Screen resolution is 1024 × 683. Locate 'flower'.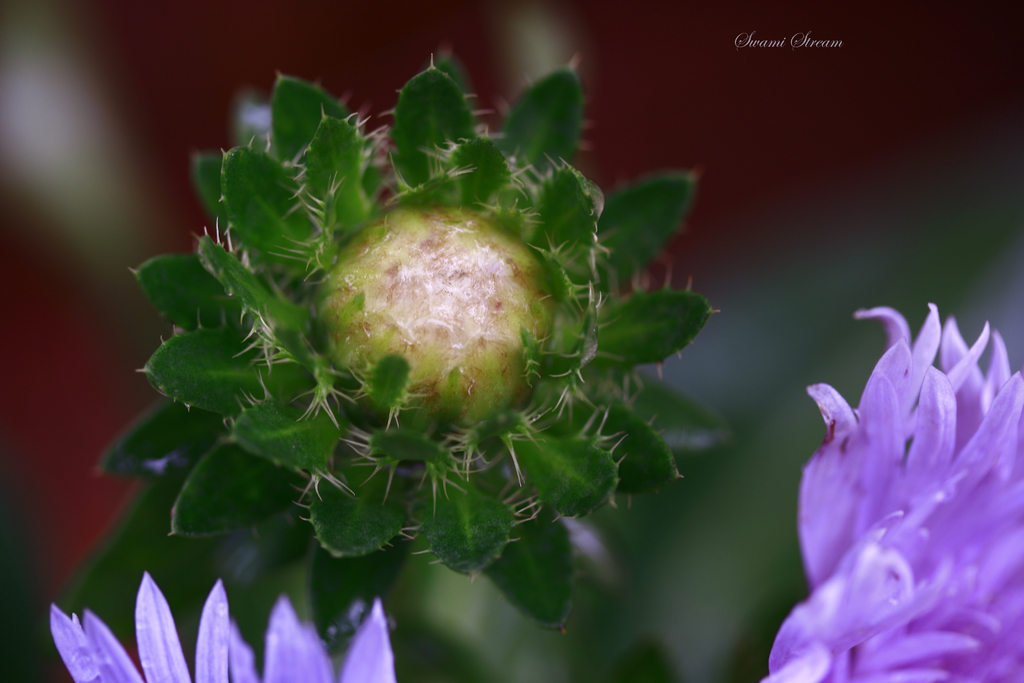
[left=778, top=297, right=1006, bottom=682].
